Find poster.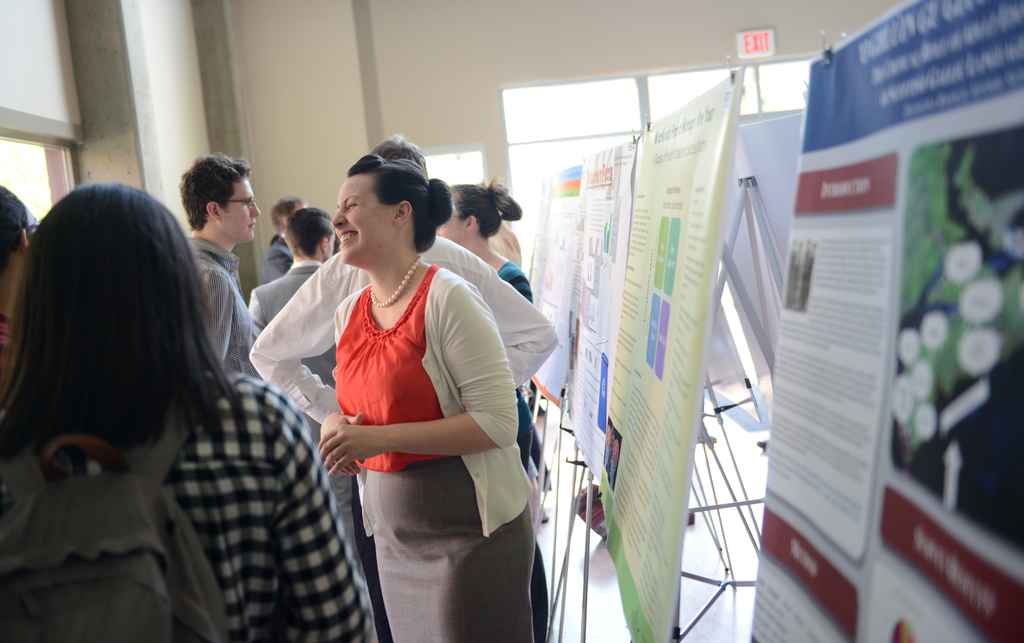
[750, 0, 1023, 639].
